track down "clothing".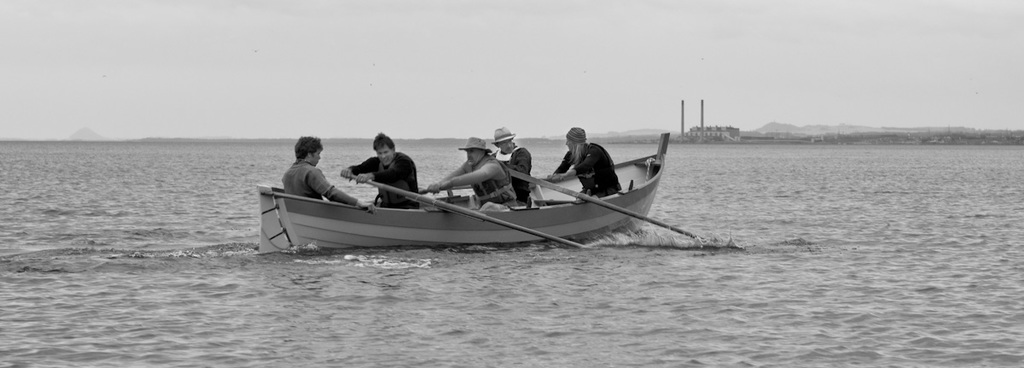
Tracked to bbox=(349, 149, 421, 216).
